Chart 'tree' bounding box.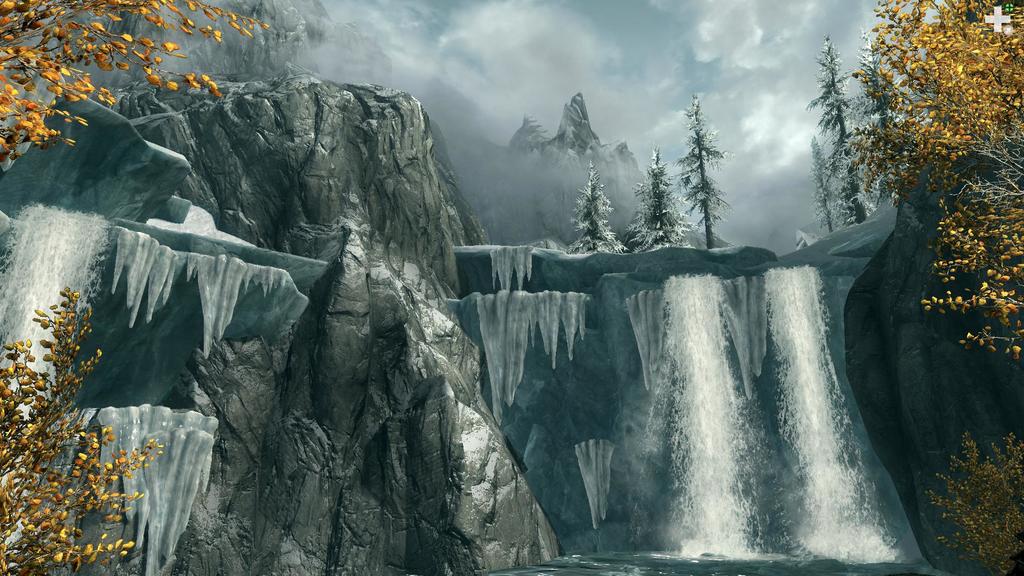
Charted: locate(799, 133, 845, 236).
